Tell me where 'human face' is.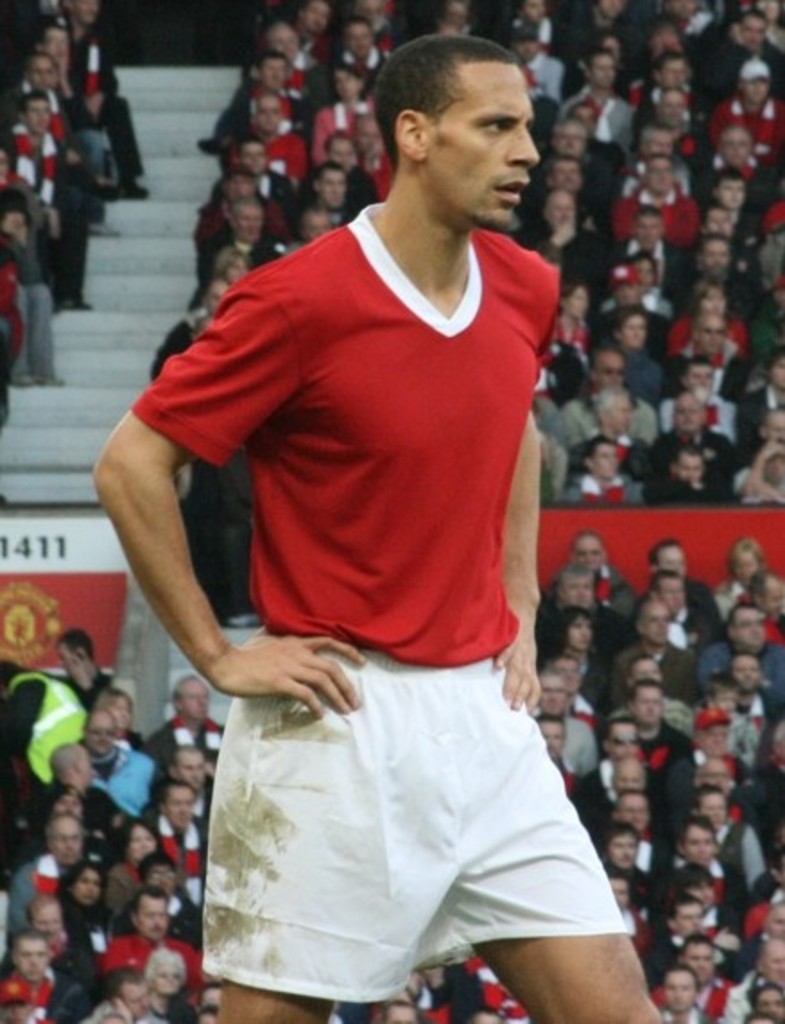
'human face' is at 179:680:210:728.
